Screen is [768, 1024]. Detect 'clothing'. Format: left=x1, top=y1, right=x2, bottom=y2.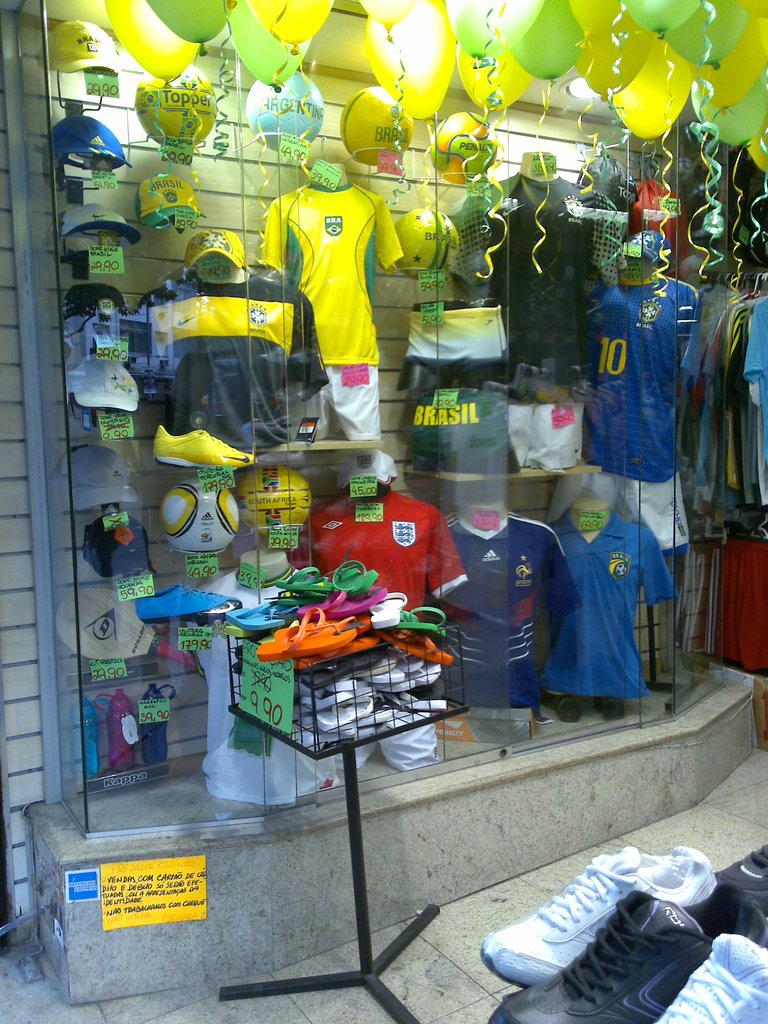
left=429, top=509, right=580, bottom=711.
